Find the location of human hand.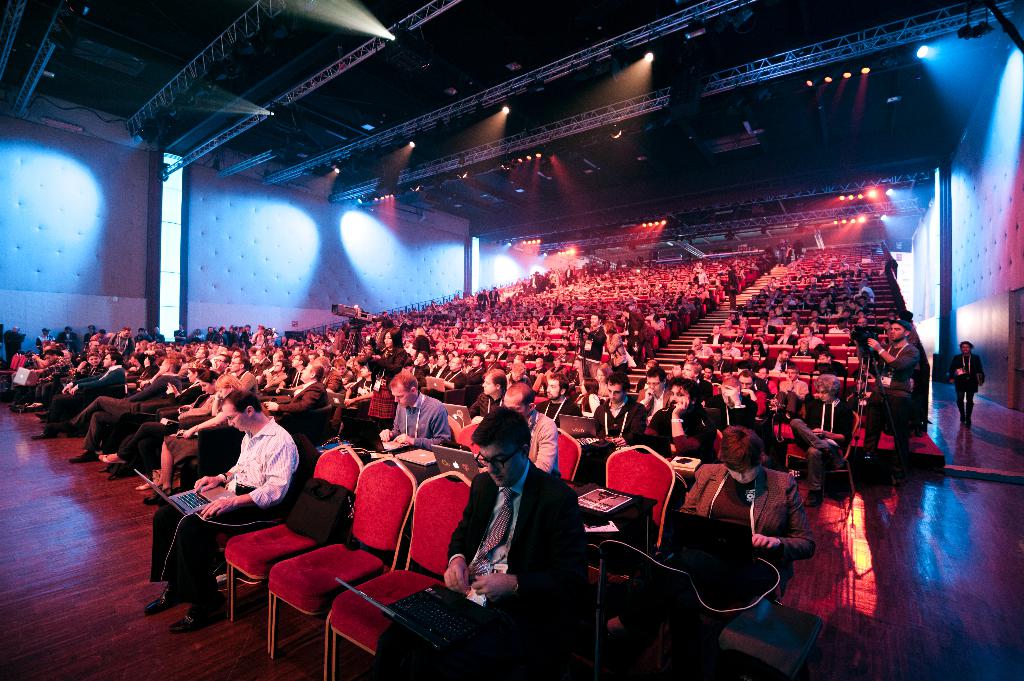
Location: x1=750 y1=531 x2=779 y2=553.
